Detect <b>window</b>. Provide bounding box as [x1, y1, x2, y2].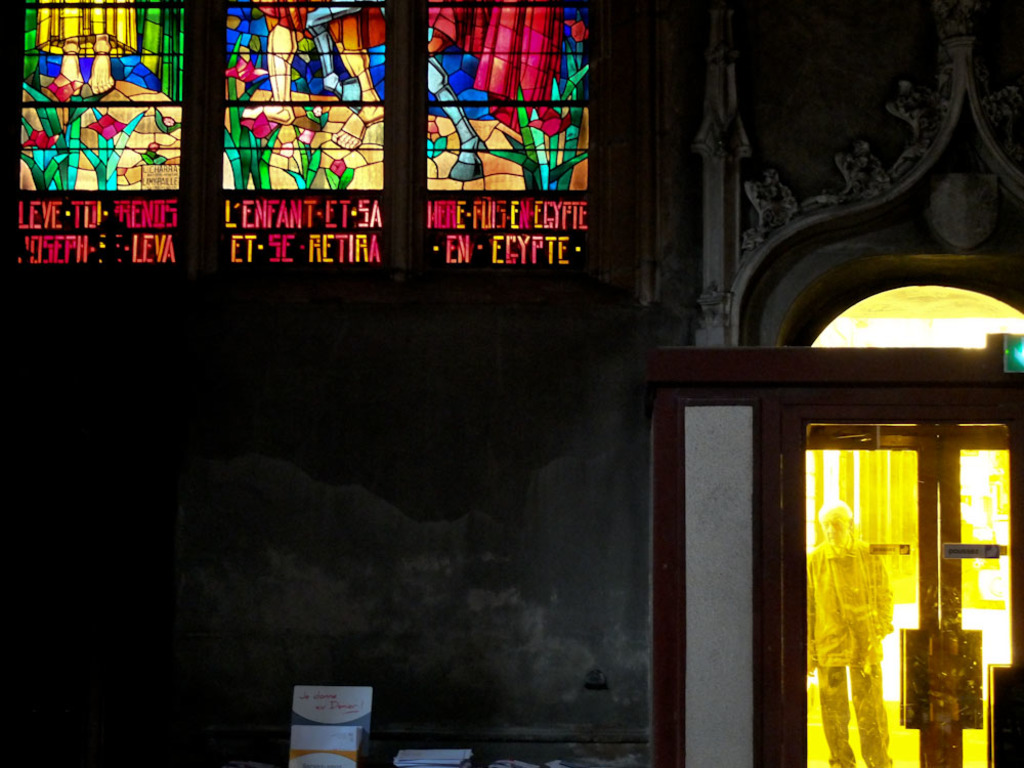
[768, 406, 1023, 767].
